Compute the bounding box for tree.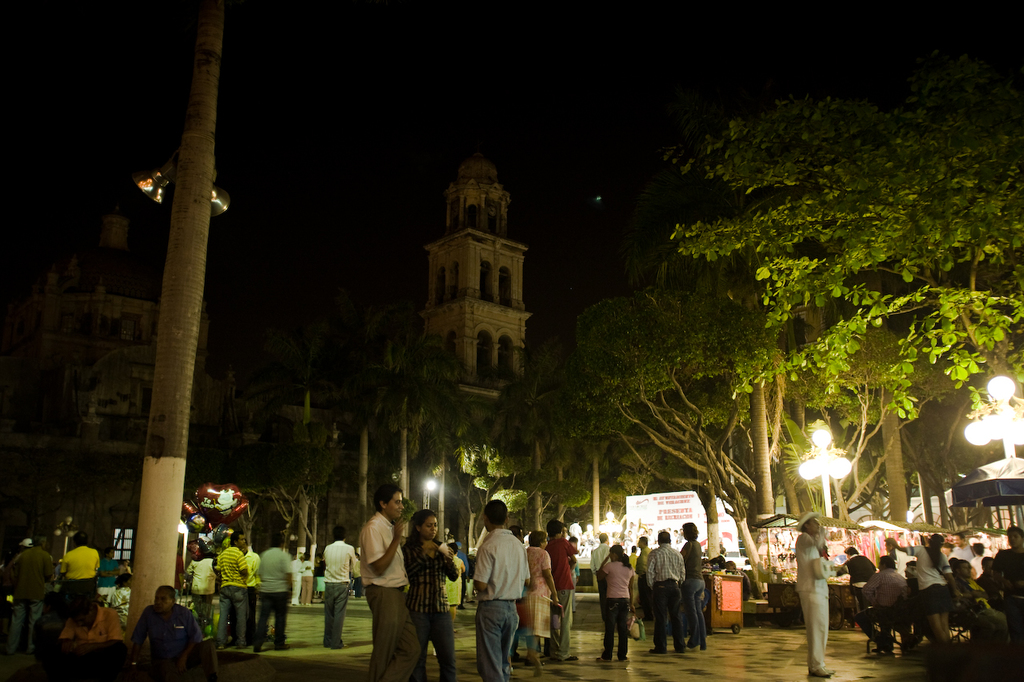
Rect(671, 34, 1023, 436).
